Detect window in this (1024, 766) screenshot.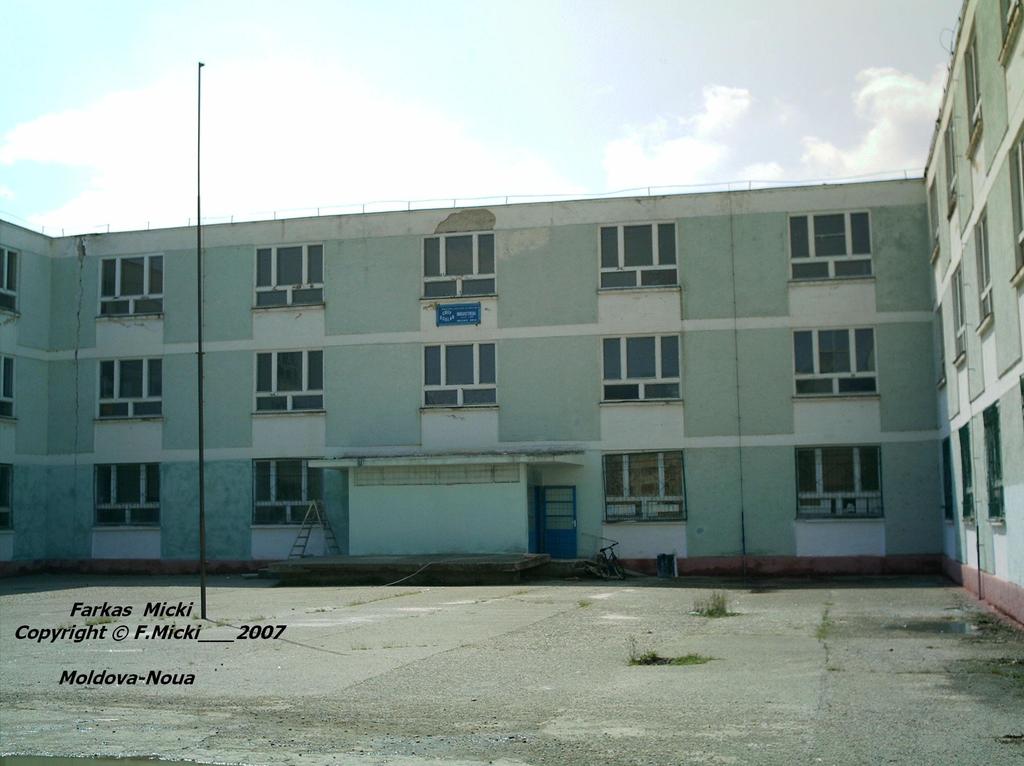
Detection: {"x1": 257, "y1": 345, "x2": 320, "y2": 423}.
